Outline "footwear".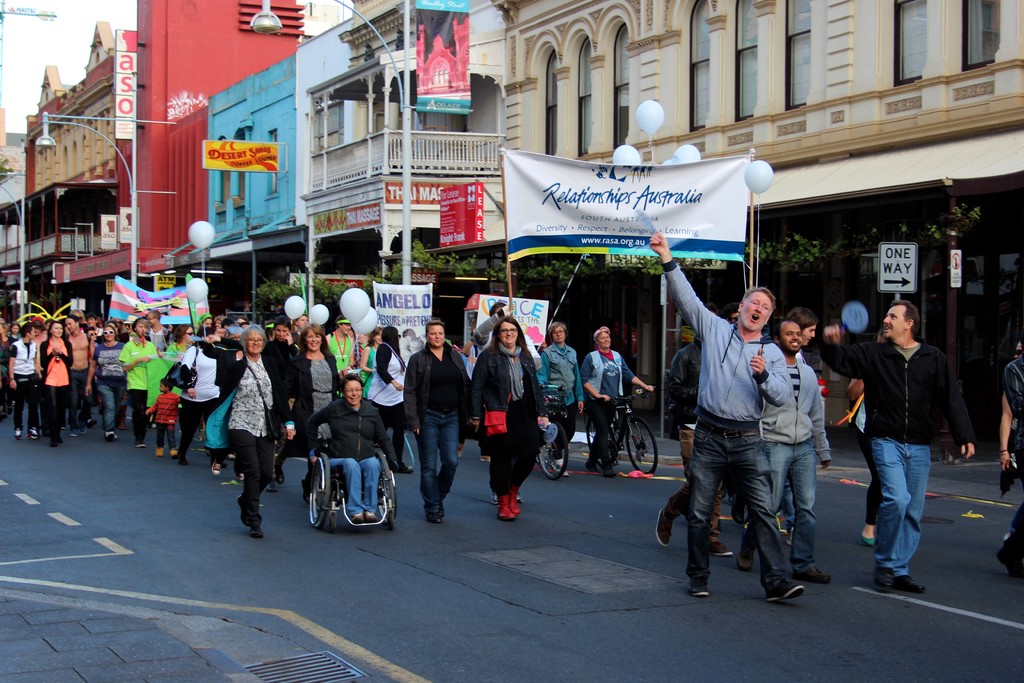
Outline: <bbox>897, 577, 934, 596</bbox>.
